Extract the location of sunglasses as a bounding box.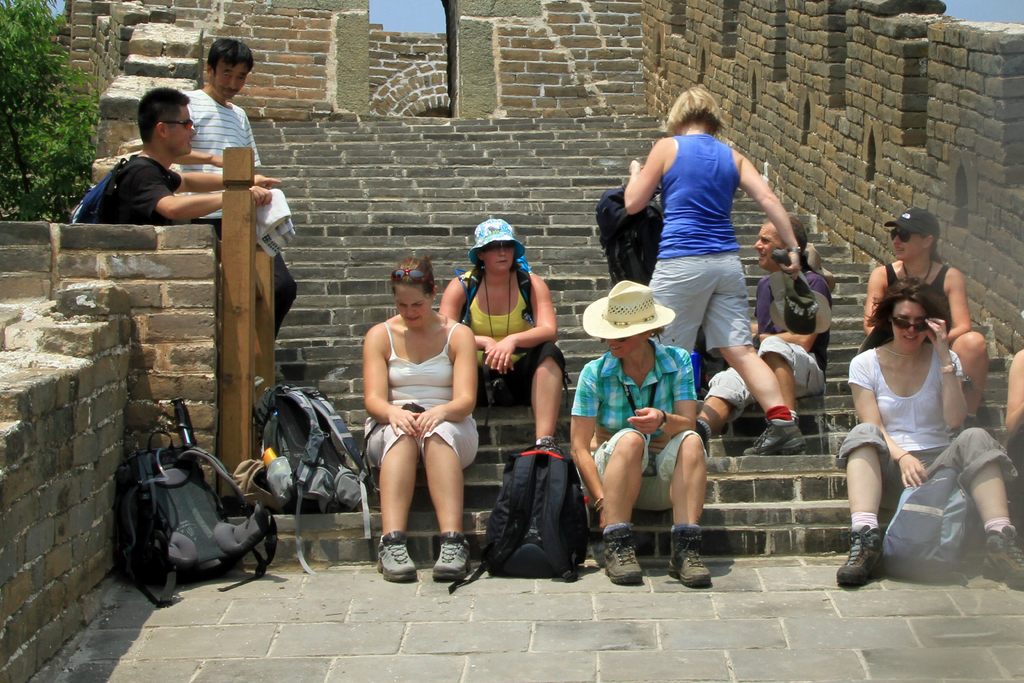
<box>891,231,924,245</box>.
